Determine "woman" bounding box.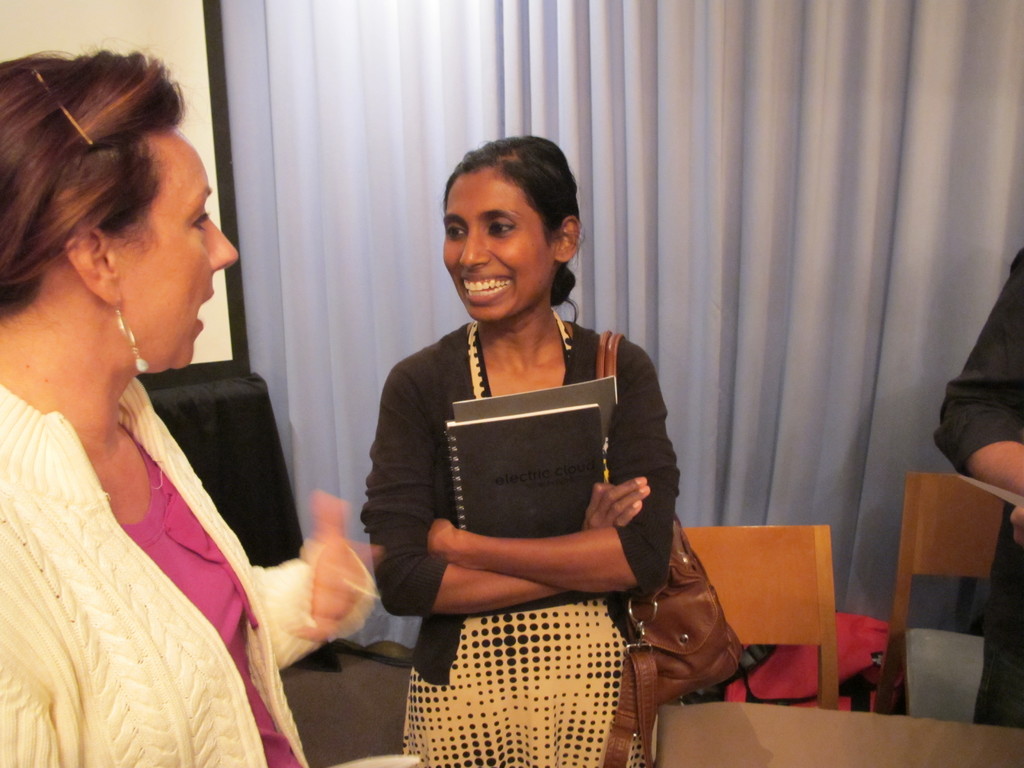
Determined: crop(356, 151, 710, 767).
